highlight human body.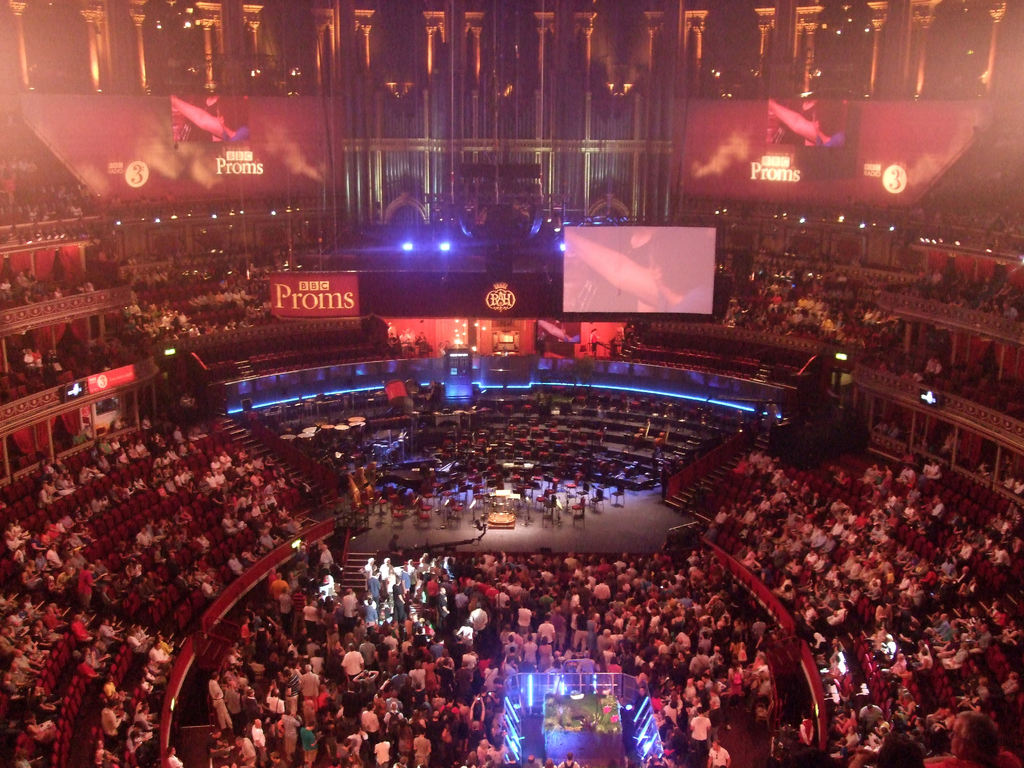
Highlighted region: crop(427, 656, 435, 685).
